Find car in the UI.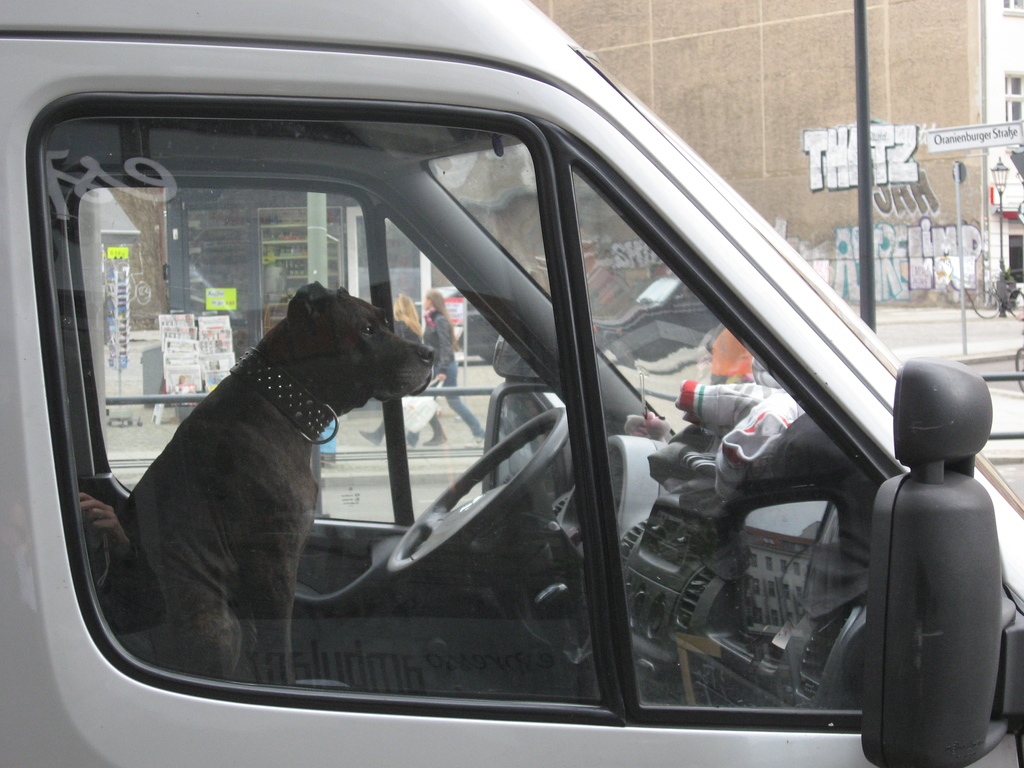
UI element at region(0, 0, 1023, 767).
